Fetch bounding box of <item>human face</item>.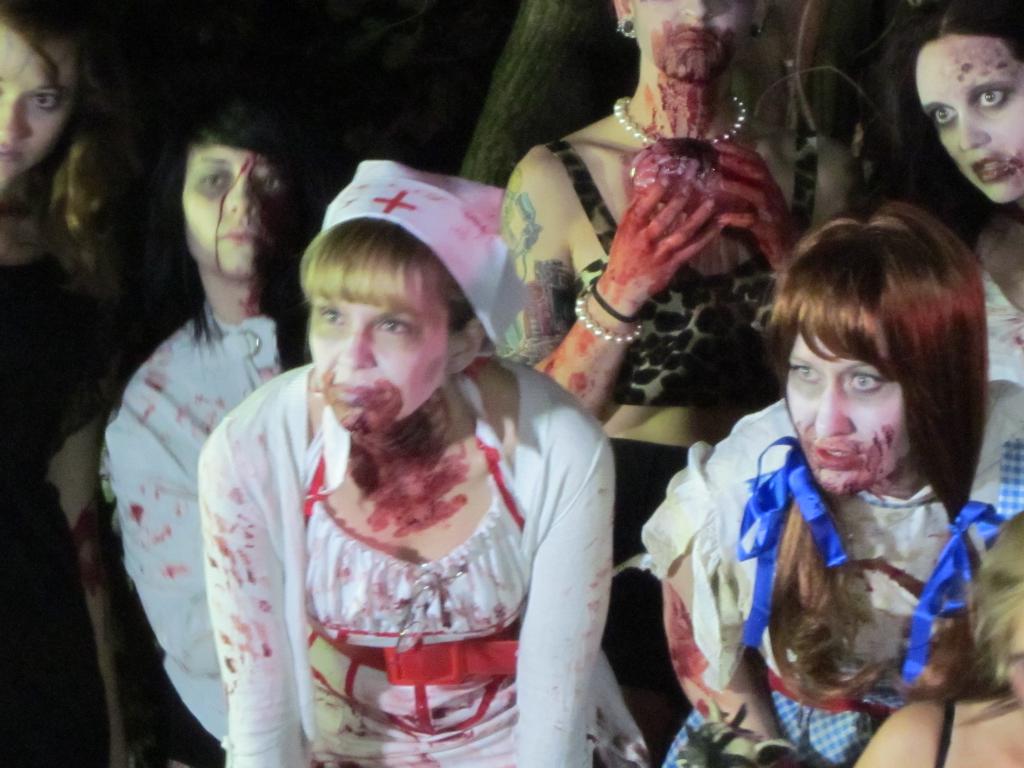
Bbox: region(786, 330, 911, 495).
